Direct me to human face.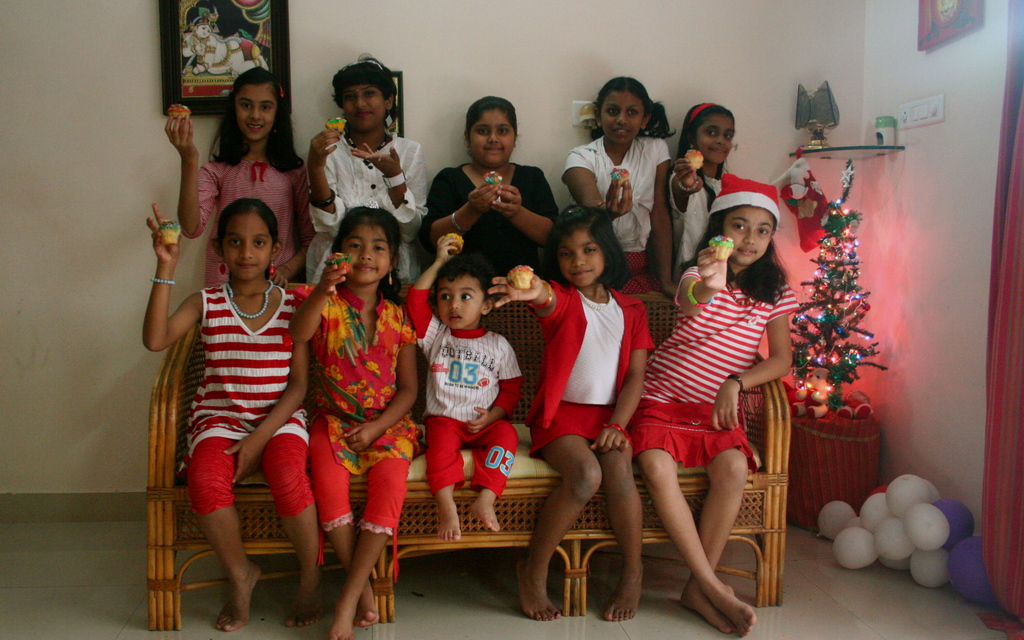
Direction: detection(470, 108, 517, 166).
